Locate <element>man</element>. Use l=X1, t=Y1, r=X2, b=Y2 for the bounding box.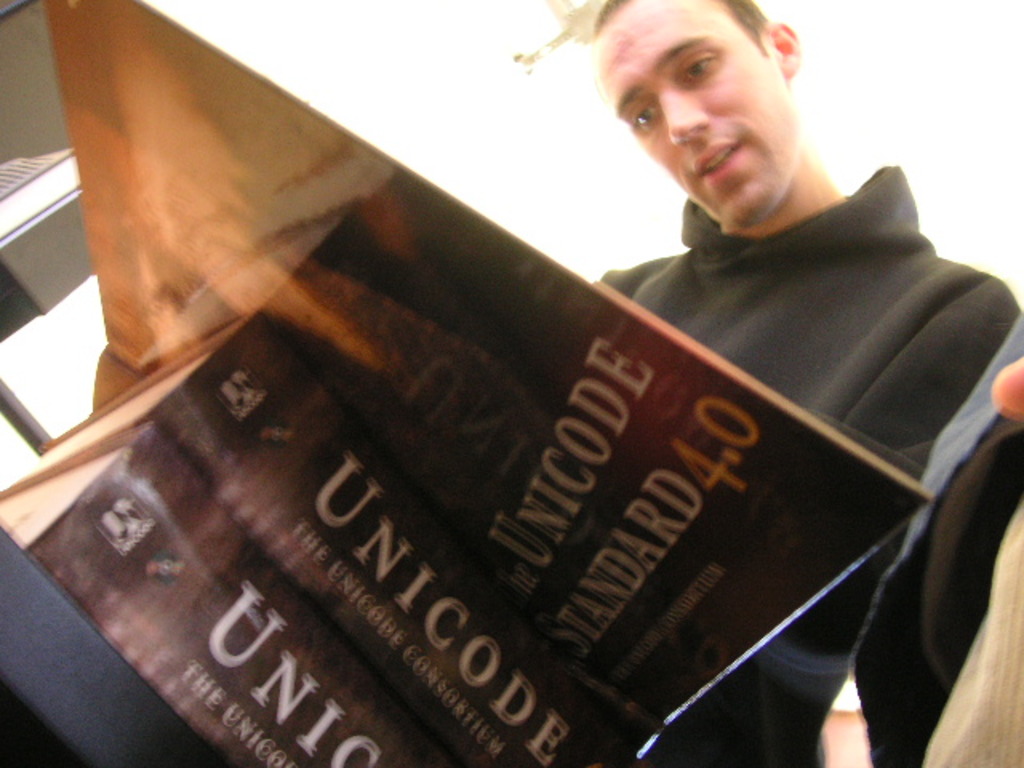
l=510, t=0, r=1022, b=766.
